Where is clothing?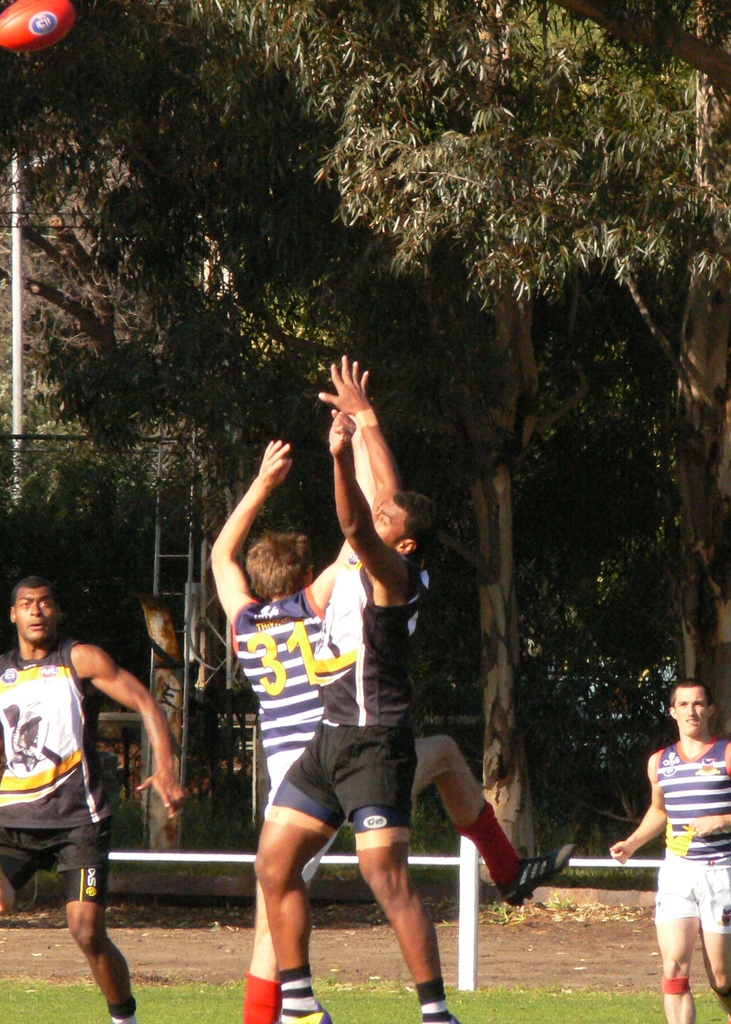
select_region(233, 585, 338, 879).
